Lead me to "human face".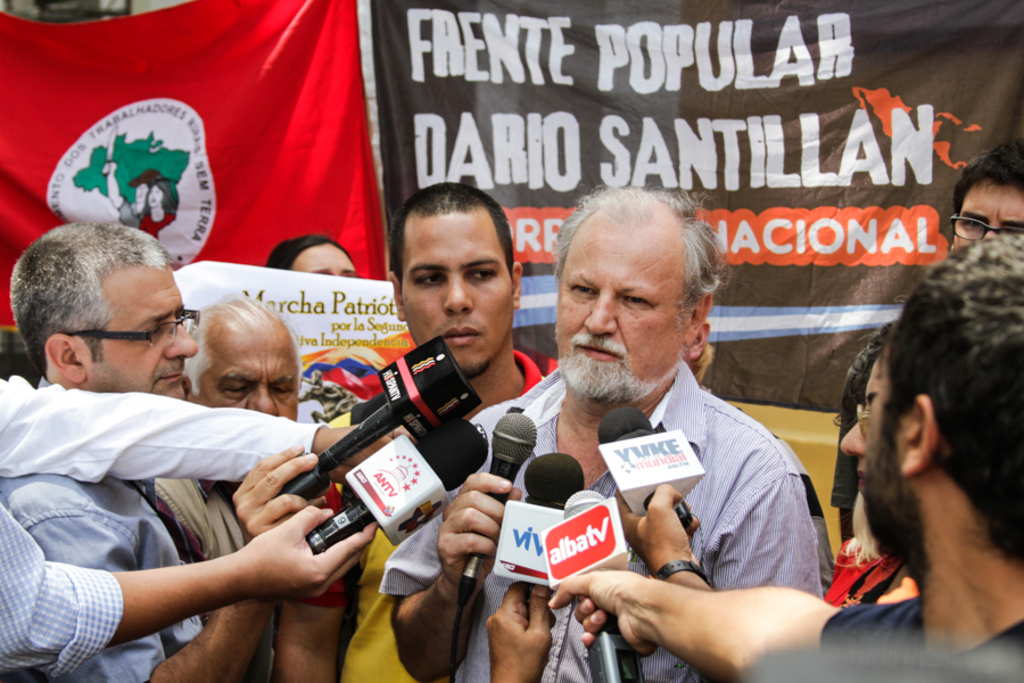
Lead to Rect(555, 206, 689, 396).
